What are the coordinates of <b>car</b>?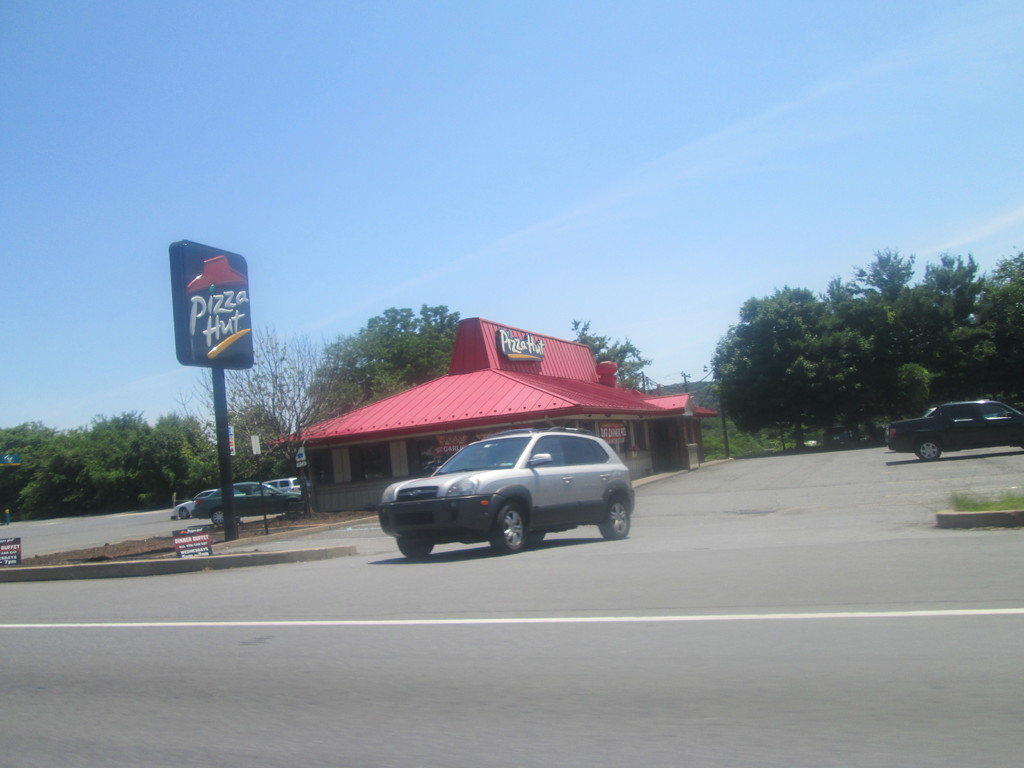
bbox(191, 479, 307, 524).
